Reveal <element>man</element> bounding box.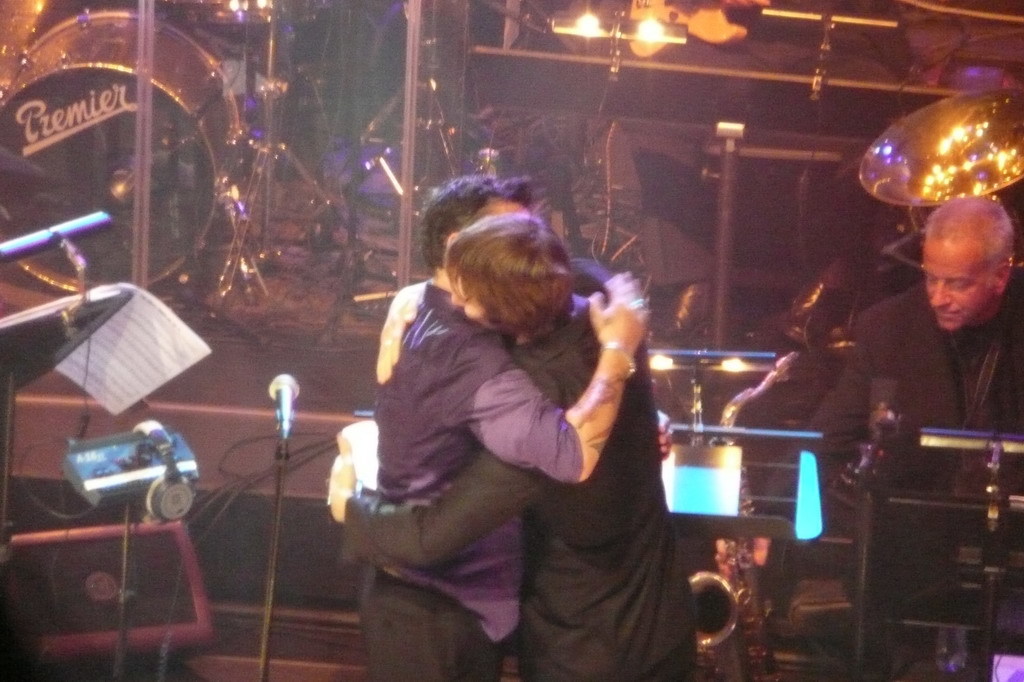
Revealed: bbox=(353, 166, 652, 681).
